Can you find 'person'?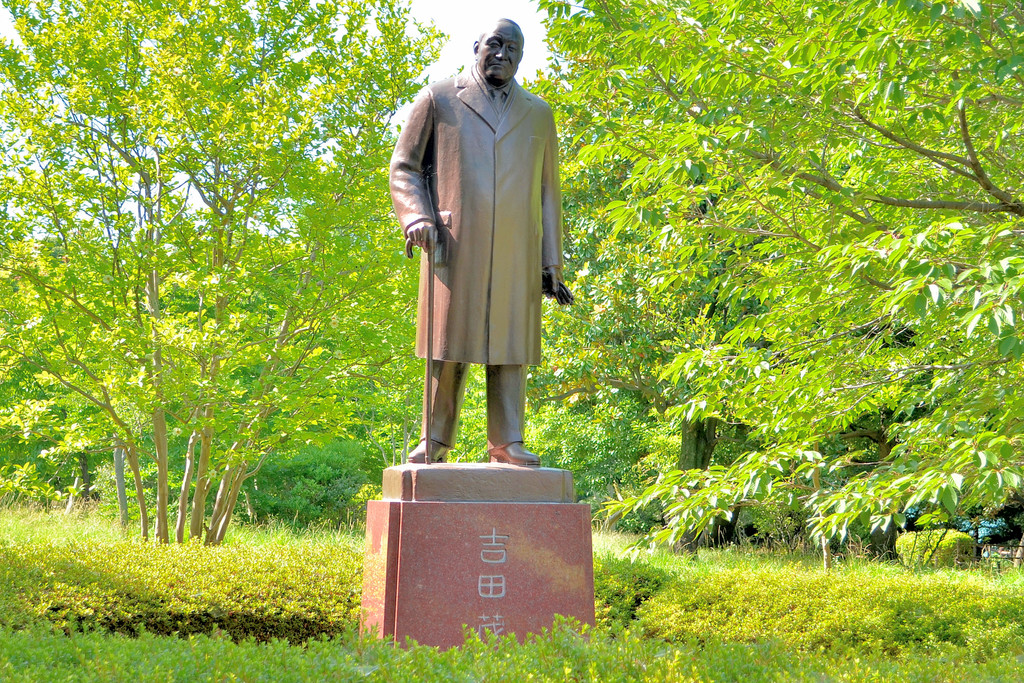
Yes, bounding box: box=[387, 19, 574, 466].
